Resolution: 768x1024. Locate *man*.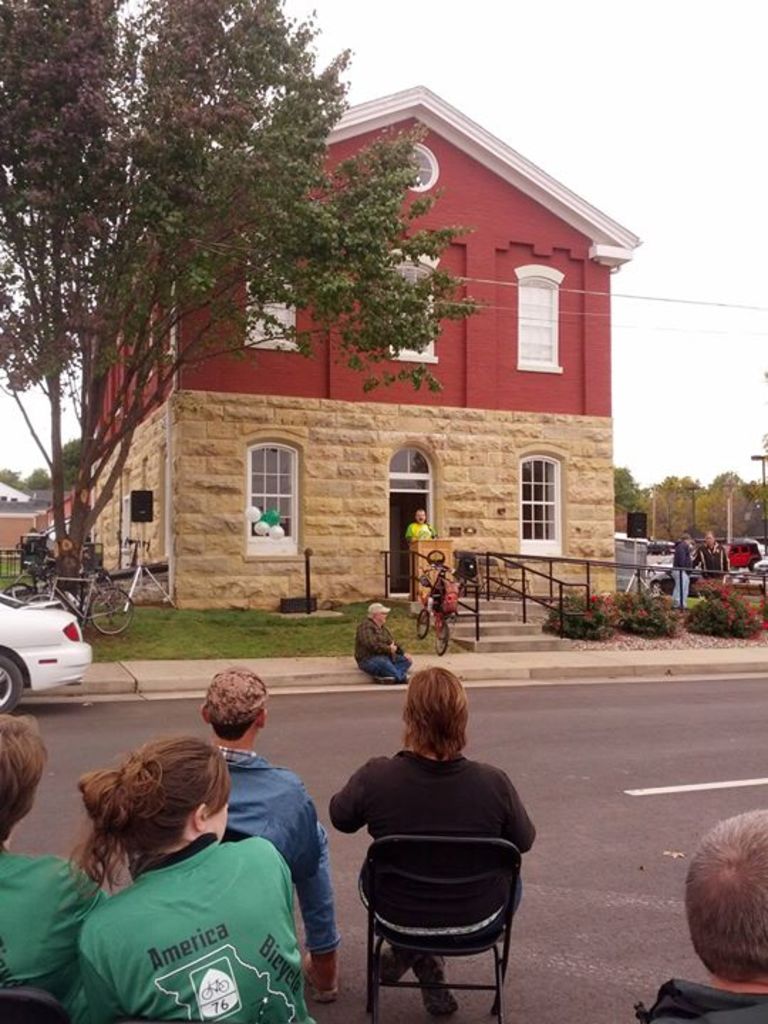
region(694, 530, 730, 582).
